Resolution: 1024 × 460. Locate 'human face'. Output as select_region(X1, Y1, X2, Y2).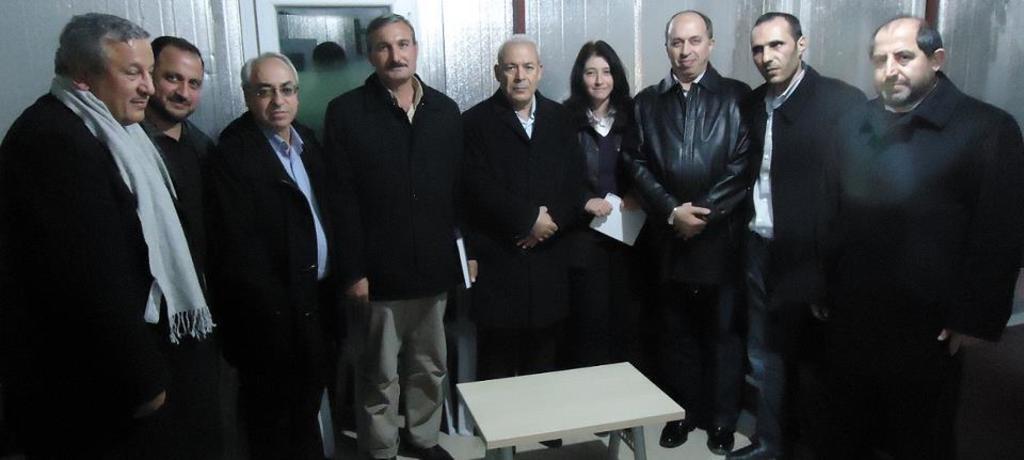
select_region(747, 22, 790, 91).
